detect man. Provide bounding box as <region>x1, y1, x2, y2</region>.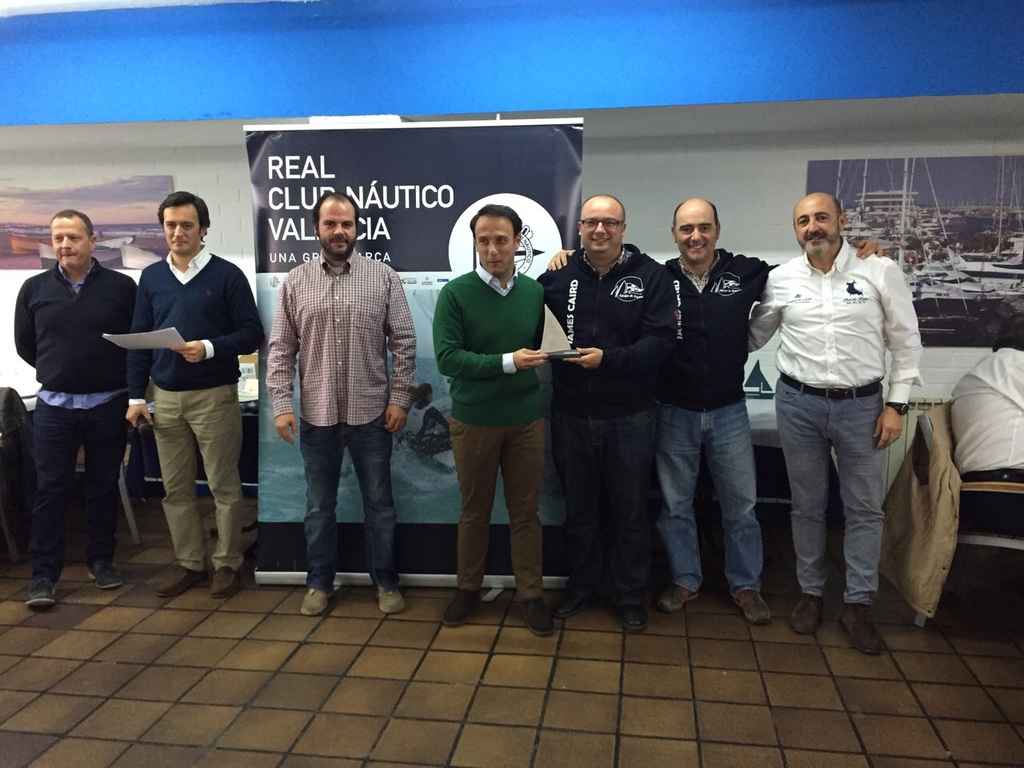
<region>746, 190, 926, 650</region>.
